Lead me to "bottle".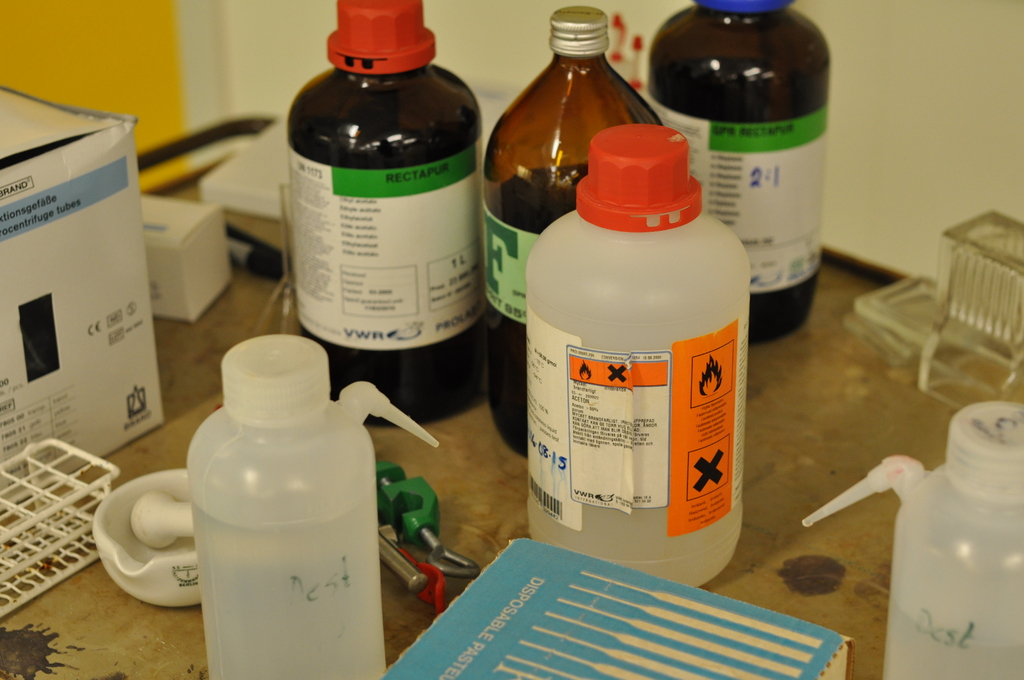
Lead to BBox(189, 329, 453, 679).
